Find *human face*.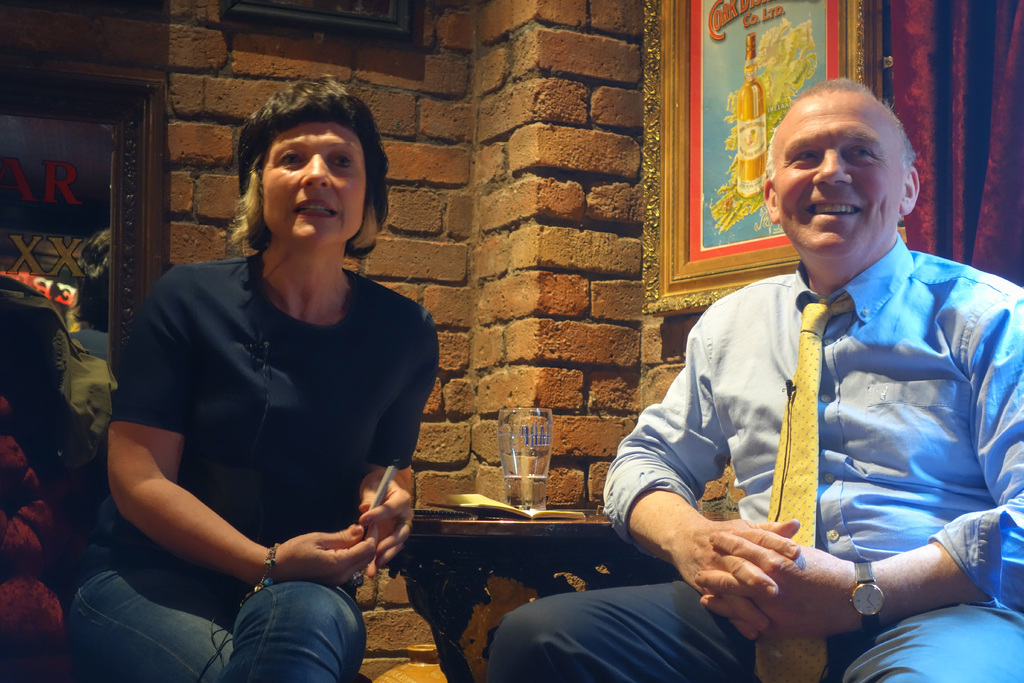
detection(775, 90, 901, 263).
